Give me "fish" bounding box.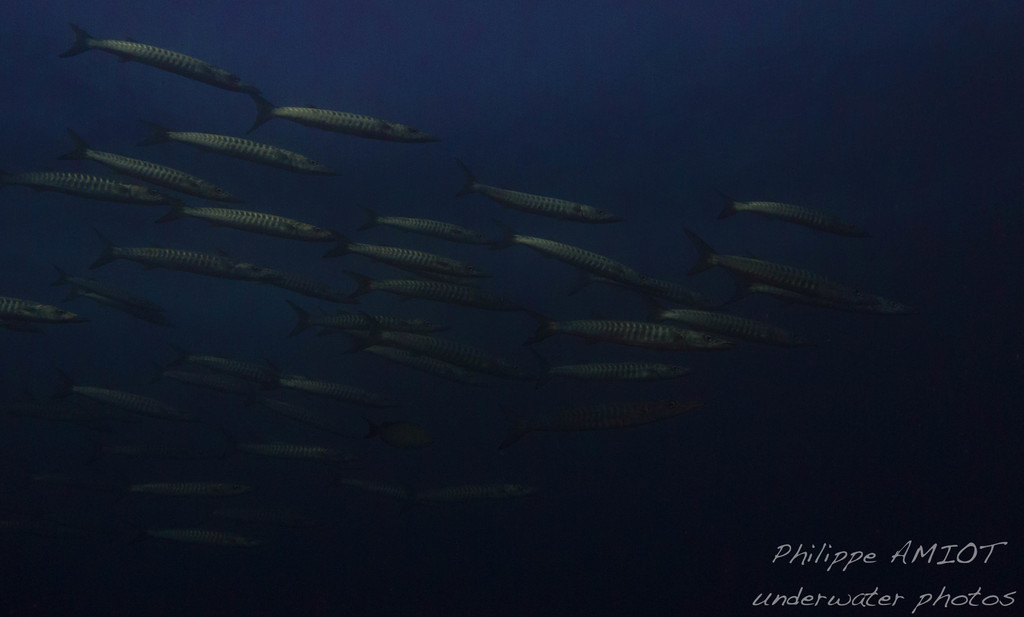
x1=518 y1=211 x2=676 y2=300.
